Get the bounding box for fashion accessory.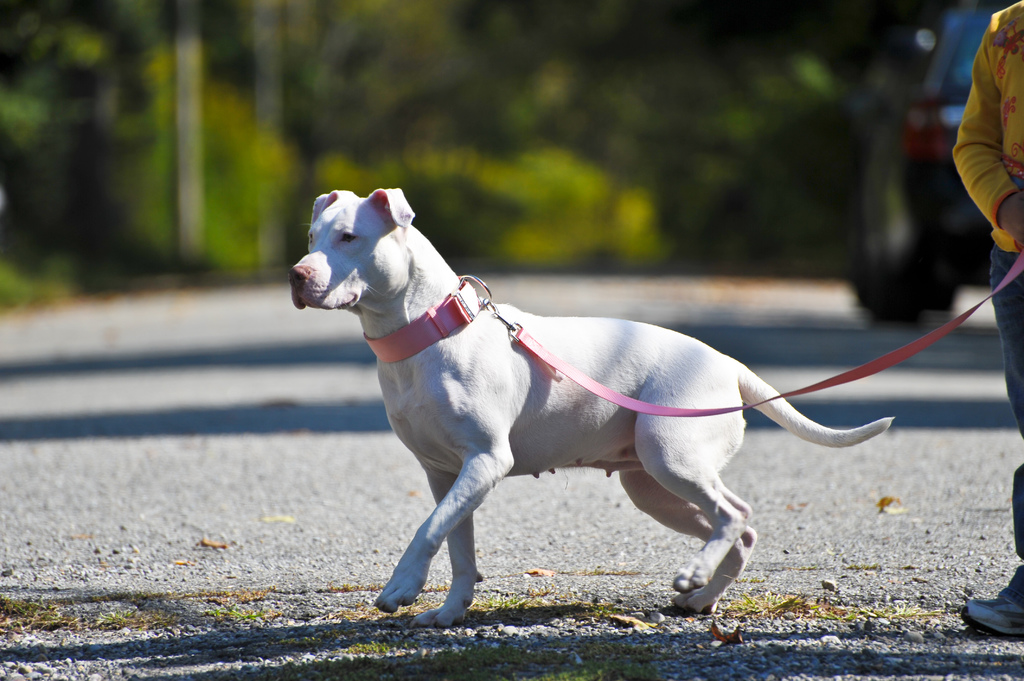
l=960, t=565, r=1023, b=643.
